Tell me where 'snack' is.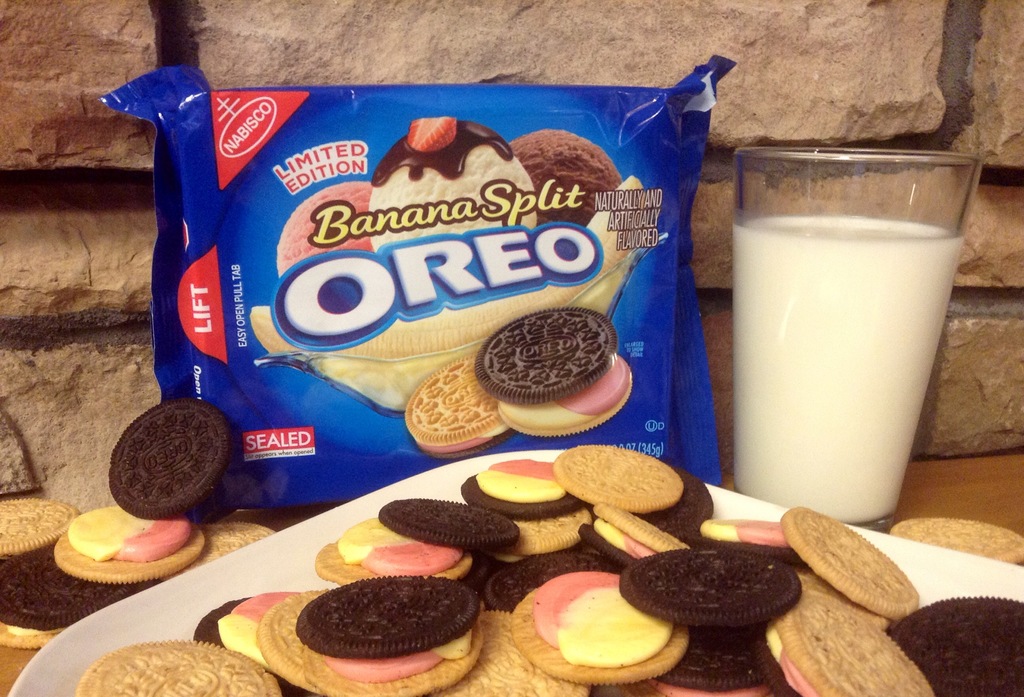
'snack' is at select_region(408, 354, 514, 457).
